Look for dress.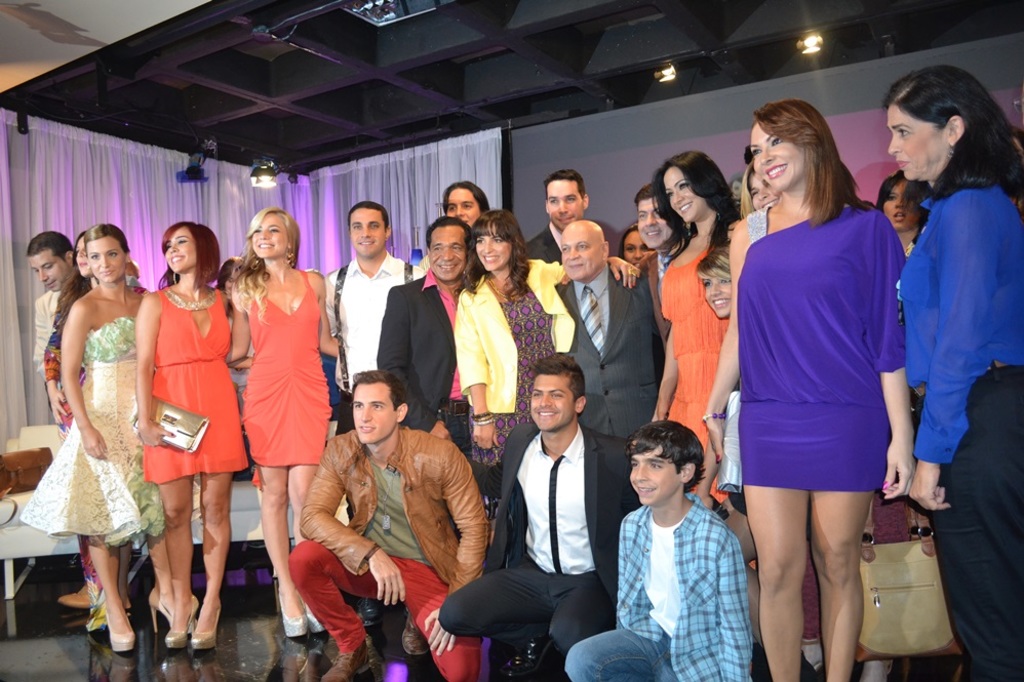
Found: [739,202,906,484].
